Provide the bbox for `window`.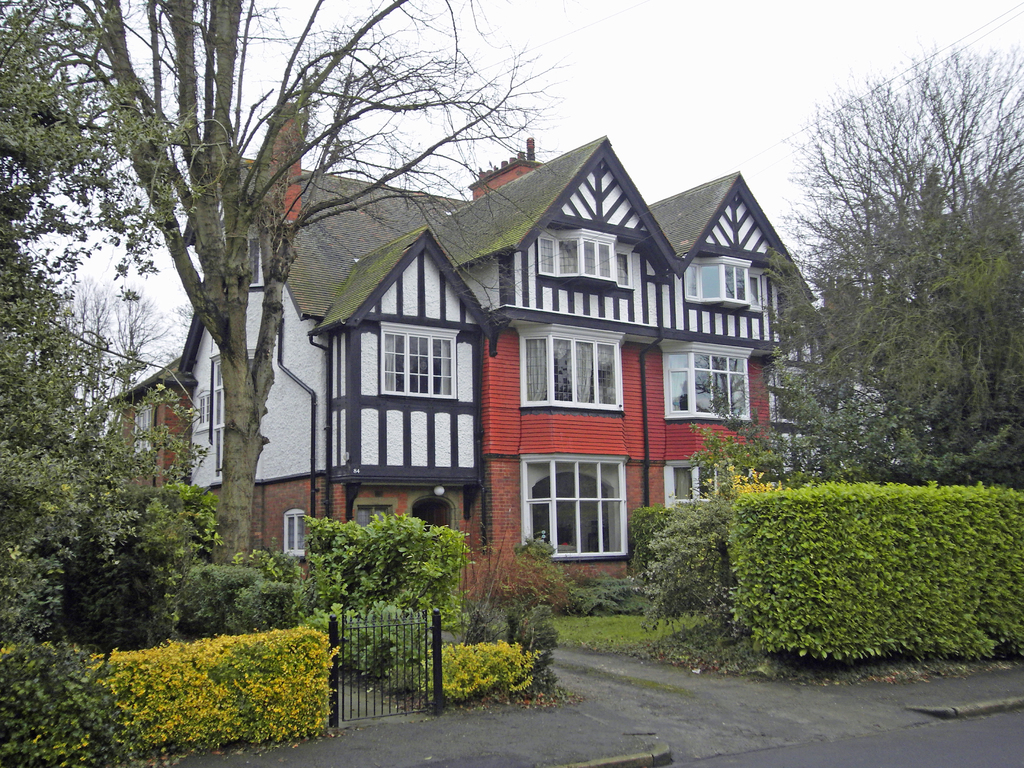
<box>212,362,230,471</box>.
